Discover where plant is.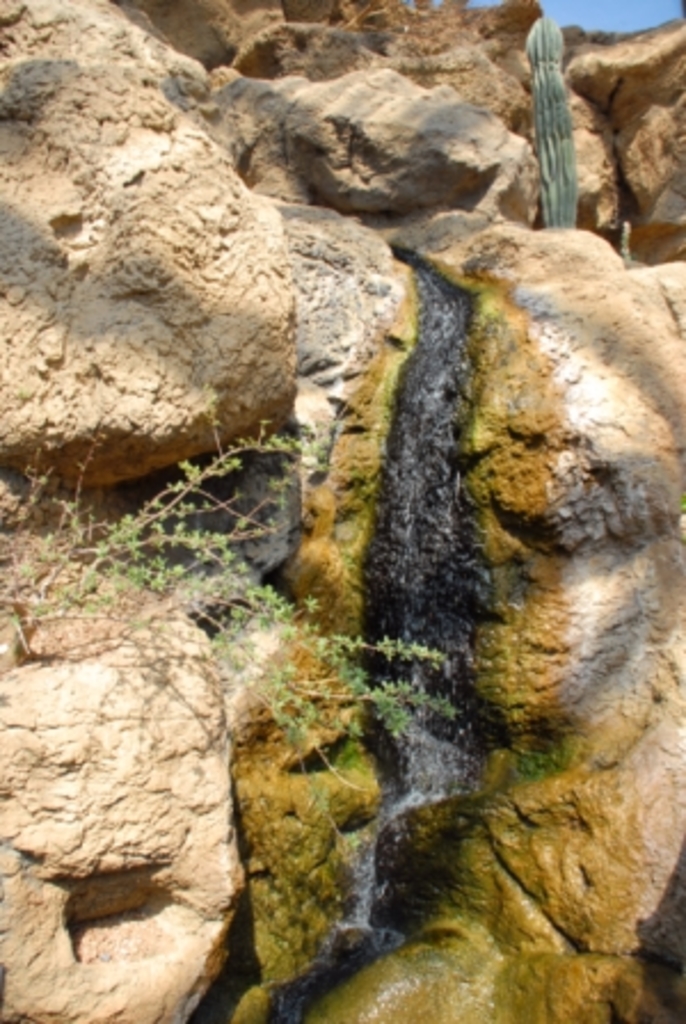
Discovered at detection(0, 418, 460, 862).
